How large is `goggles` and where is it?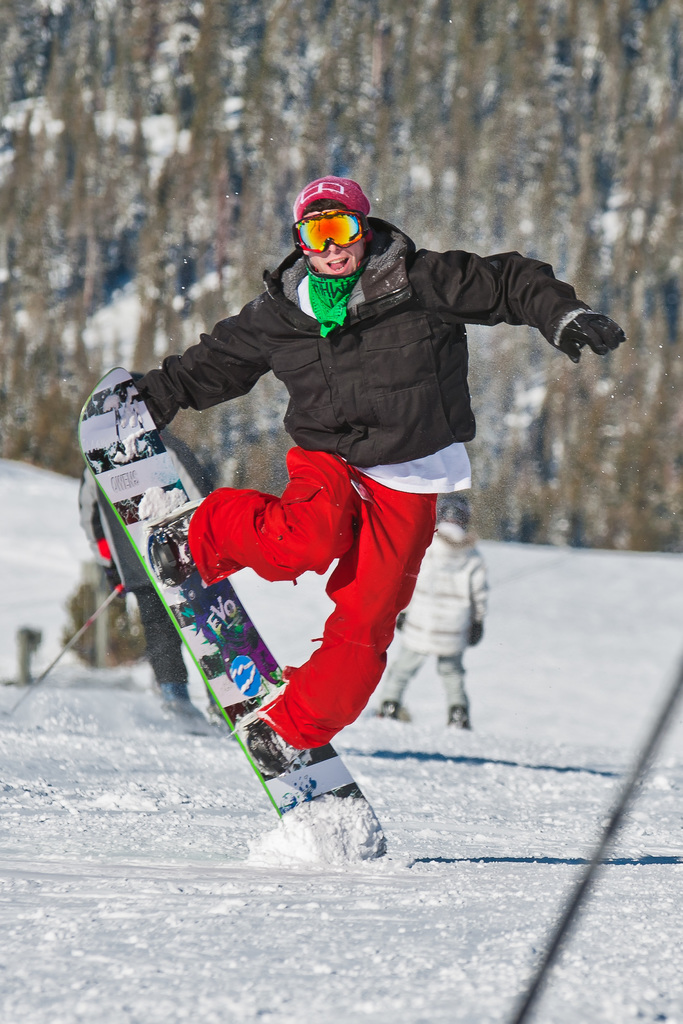
Bounding box: 292,207,375,255.
